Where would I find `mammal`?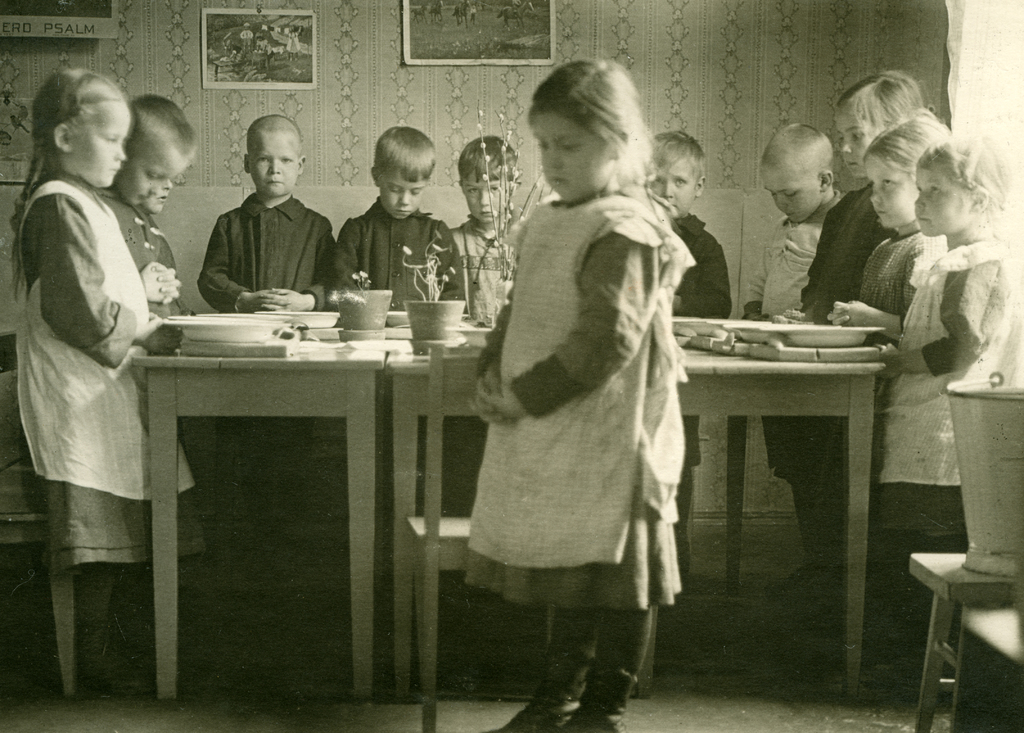
At [6, 65, 173, 690].
